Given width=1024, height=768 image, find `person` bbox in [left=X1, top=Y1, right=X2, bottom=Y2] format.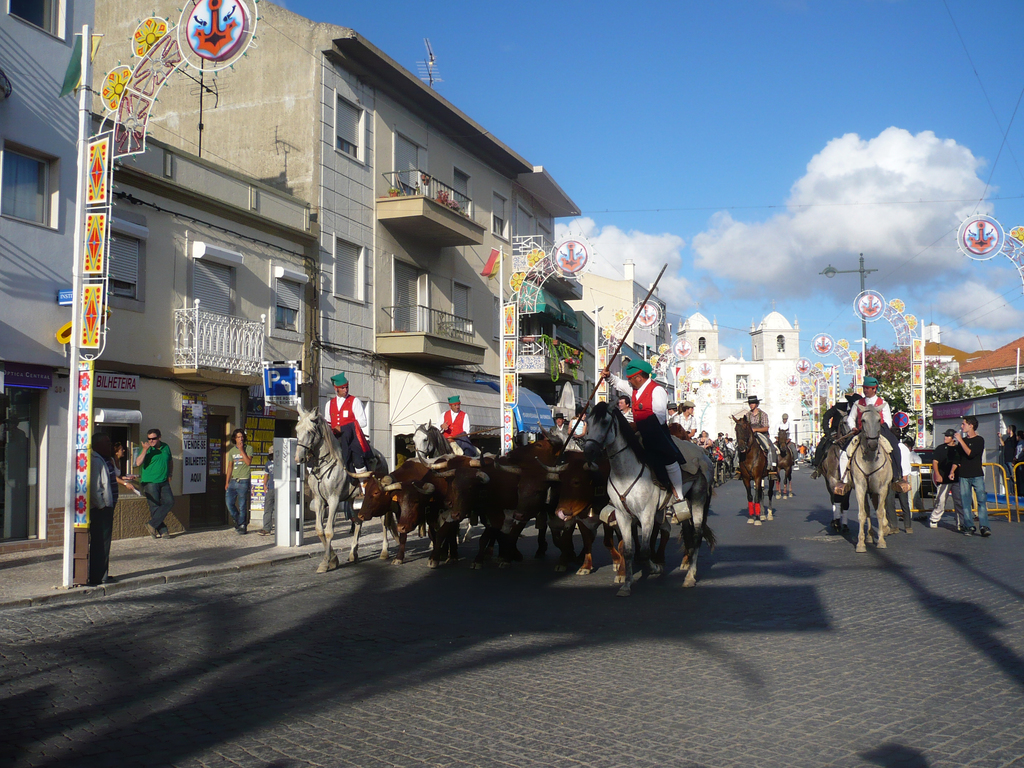
[left=321, top=368, right=367, bottom=477].
